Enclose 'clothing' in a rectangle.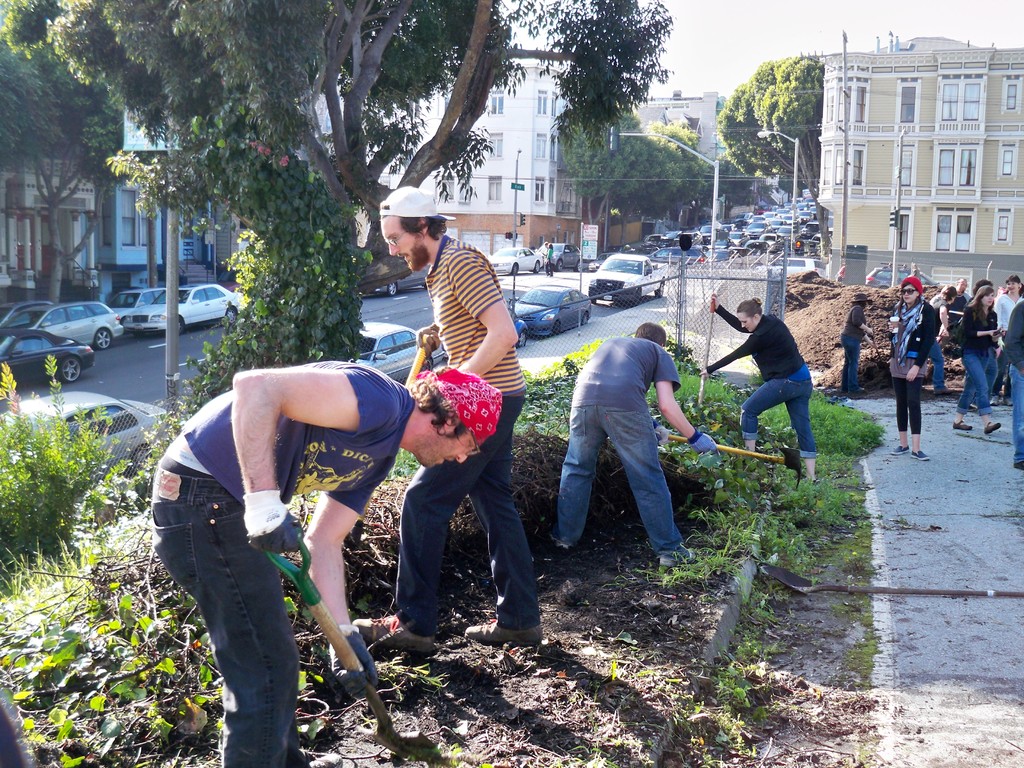
{"left": 700, "top": 302, "right": 814, "bottom": 461}.
